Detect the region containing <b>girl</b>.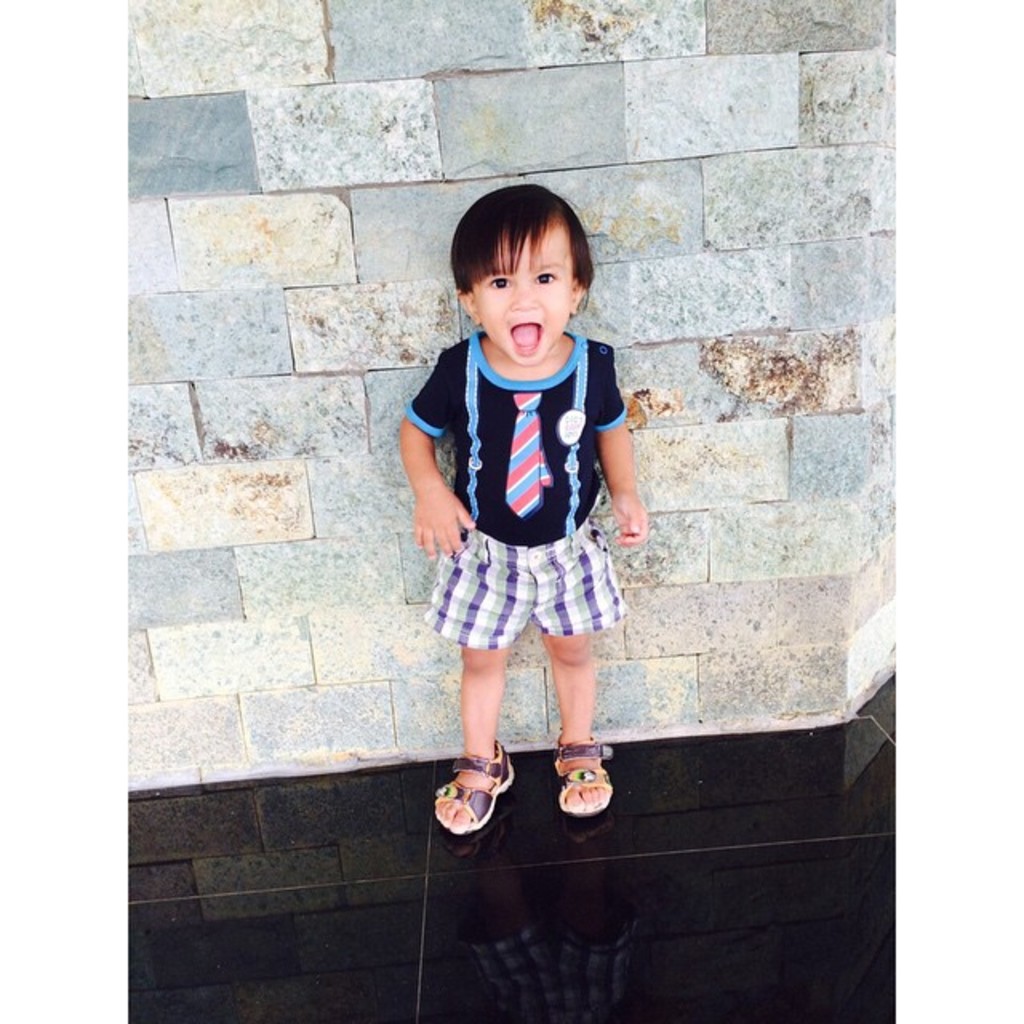
l=398, t=182, r=646, b=842.
